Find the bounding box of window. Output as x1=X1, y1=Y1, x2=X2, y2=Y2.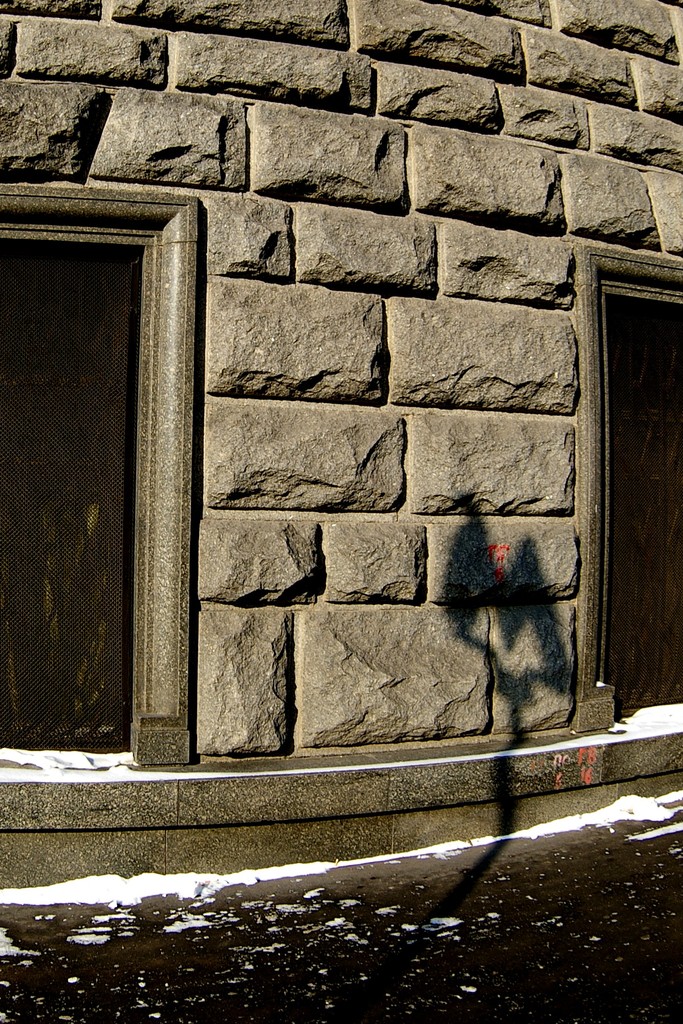
x1=19, y1=158, x2=213, y2=756.
